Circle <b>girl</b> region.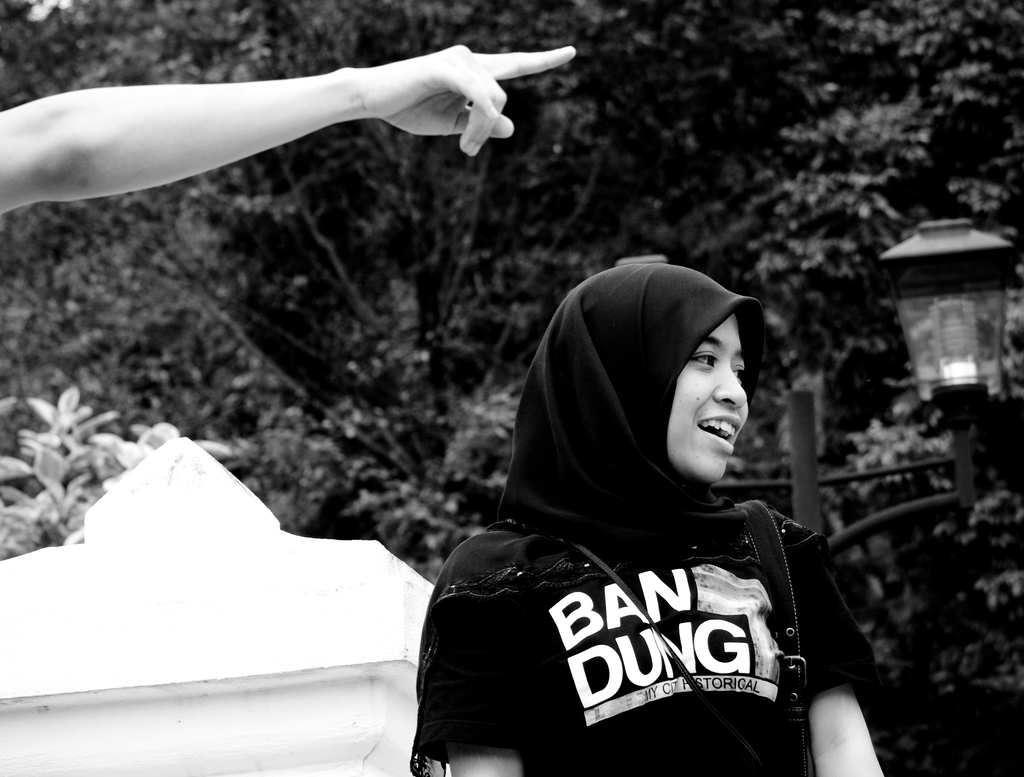
Region: BBox(408, 261, 887, 776).
